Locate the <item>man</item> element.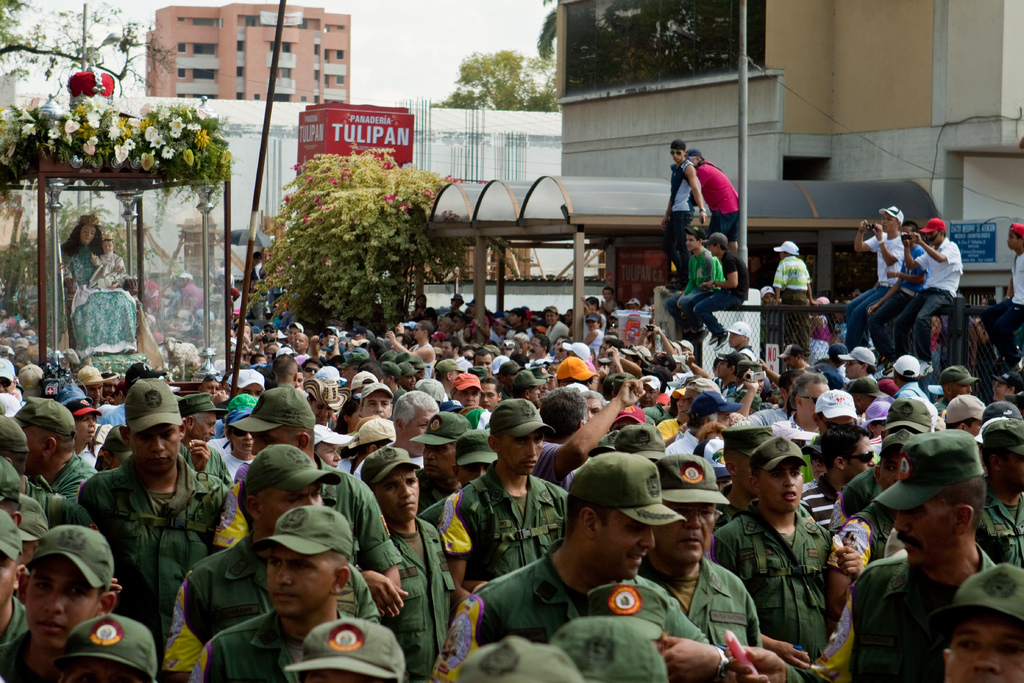
Element bbox: Rect(891, 213, 959, 353).
